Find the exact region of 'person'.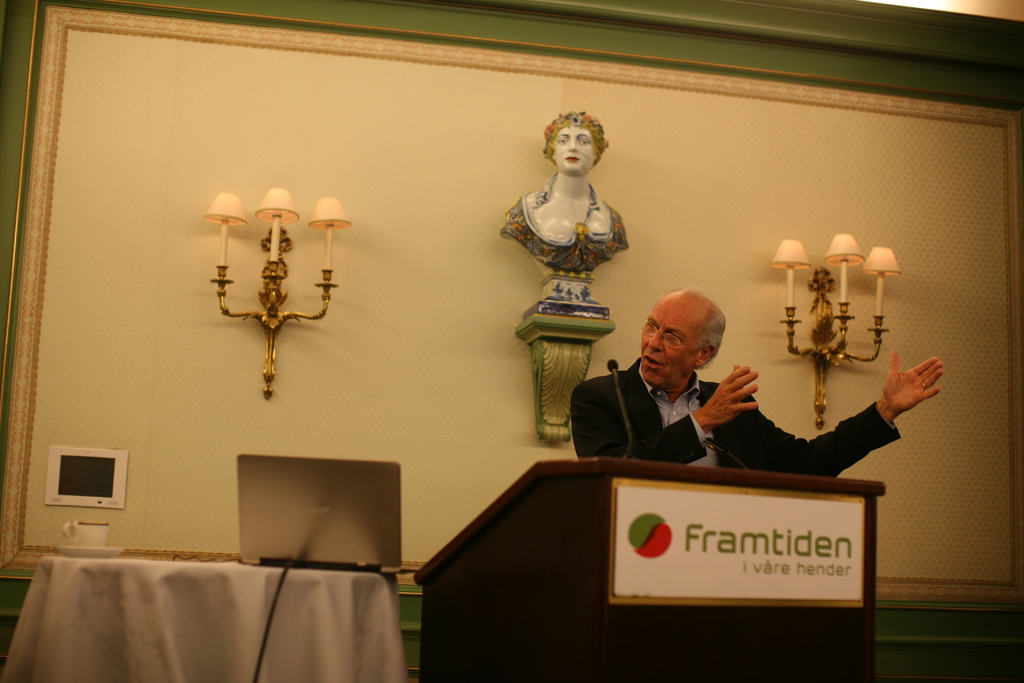
Exact region: <region>504, 115, 625, 276</region>.
